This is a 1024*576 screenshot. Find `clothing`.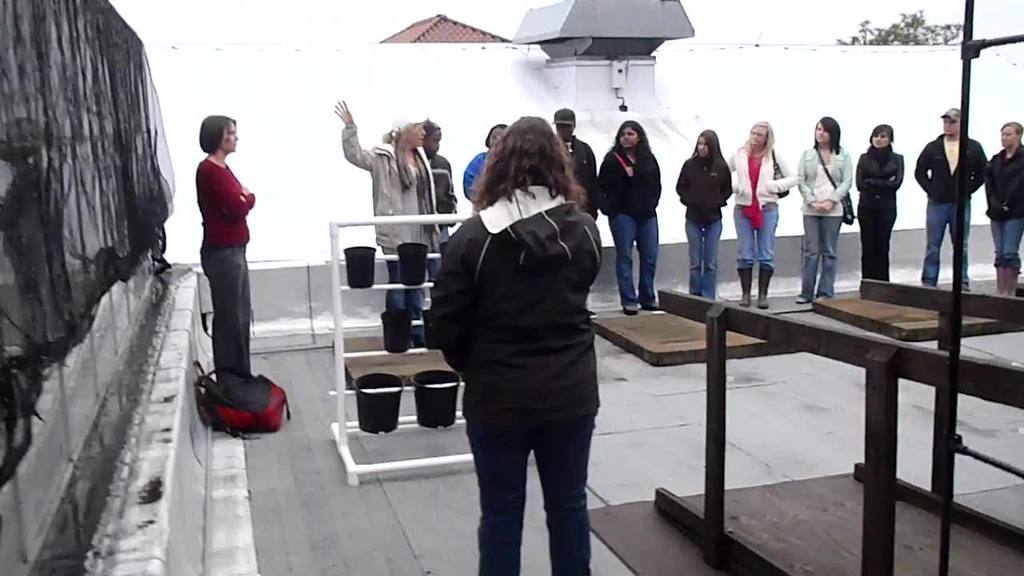
Bounding box: x1=792 y1=140 x2=853 y2=300.
